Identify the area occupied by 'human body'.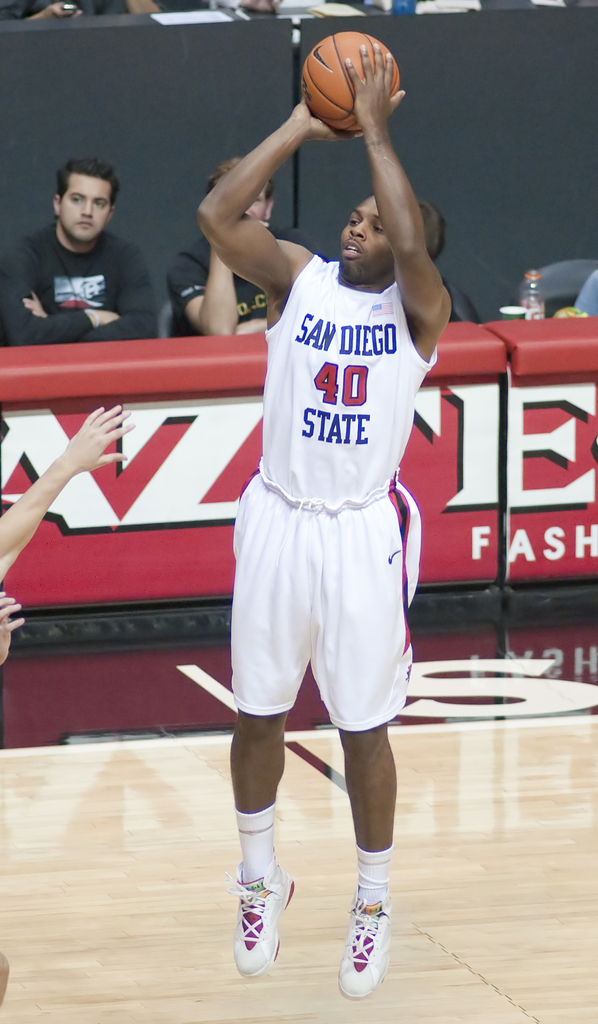
Area: Rect(162, 150, 301, 351).
